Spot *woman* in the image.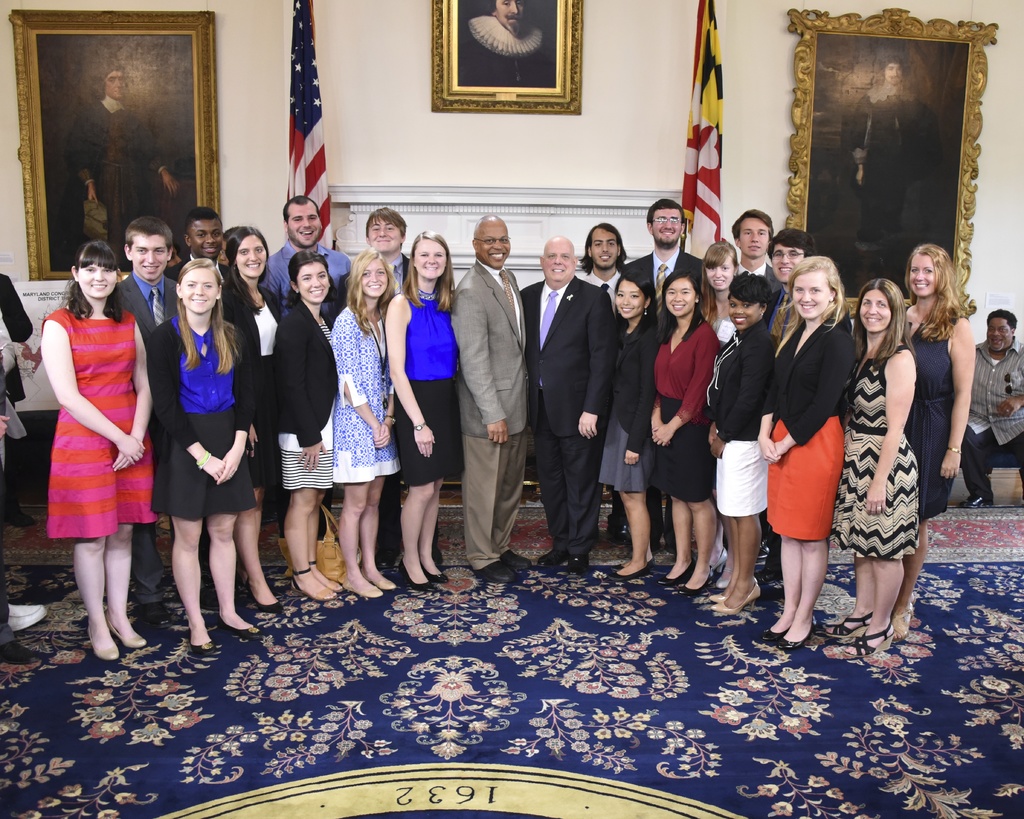
*woman* found at box=[836, 277, 917, 666].
